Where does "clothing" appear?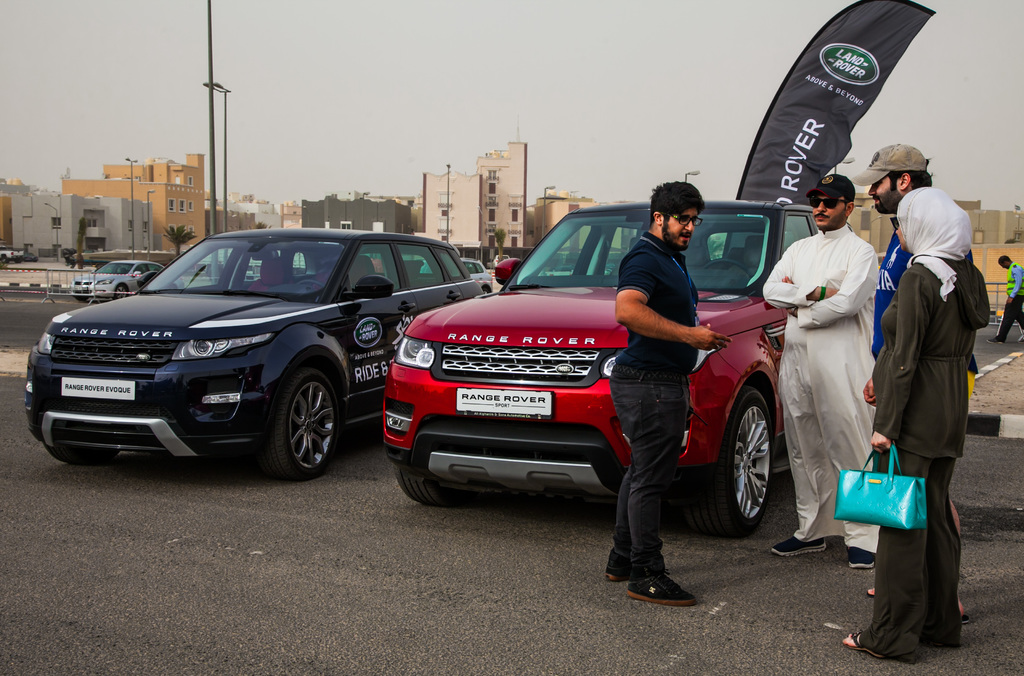
Appears at bbox(867, 233, 980, 388).
